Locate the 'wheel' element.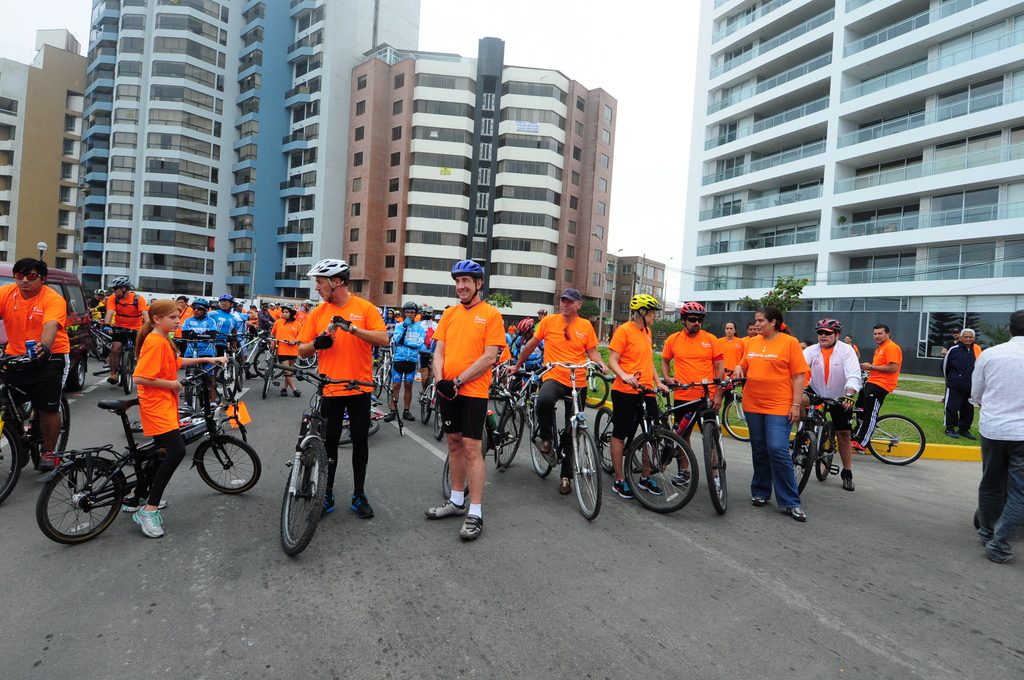
Element bbox: {"x1": 225, "y1": 357, "x2": 236, "y2": 399}.
